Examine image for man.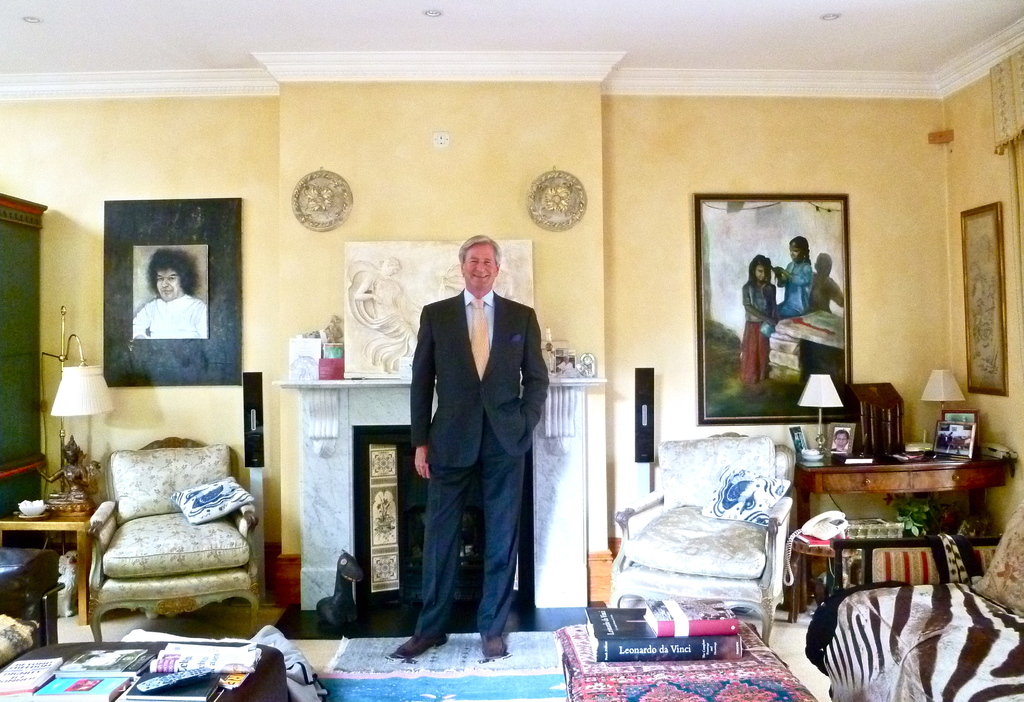
Examination result: <box>135,244,209,338</box>.
